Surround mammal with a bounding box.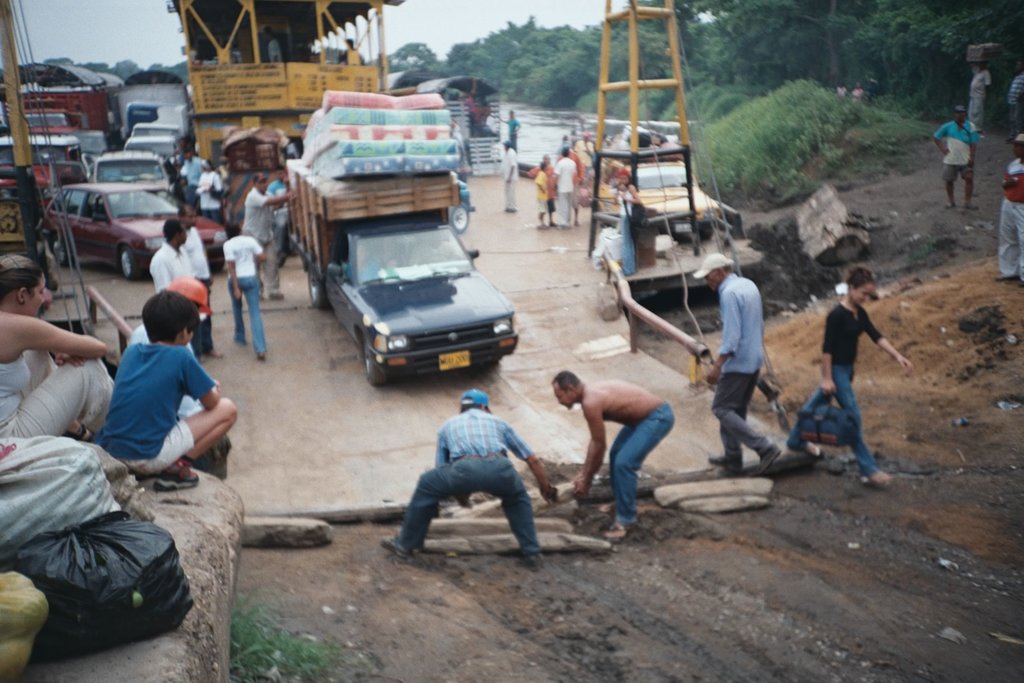
[176, 202, 223, 357].
